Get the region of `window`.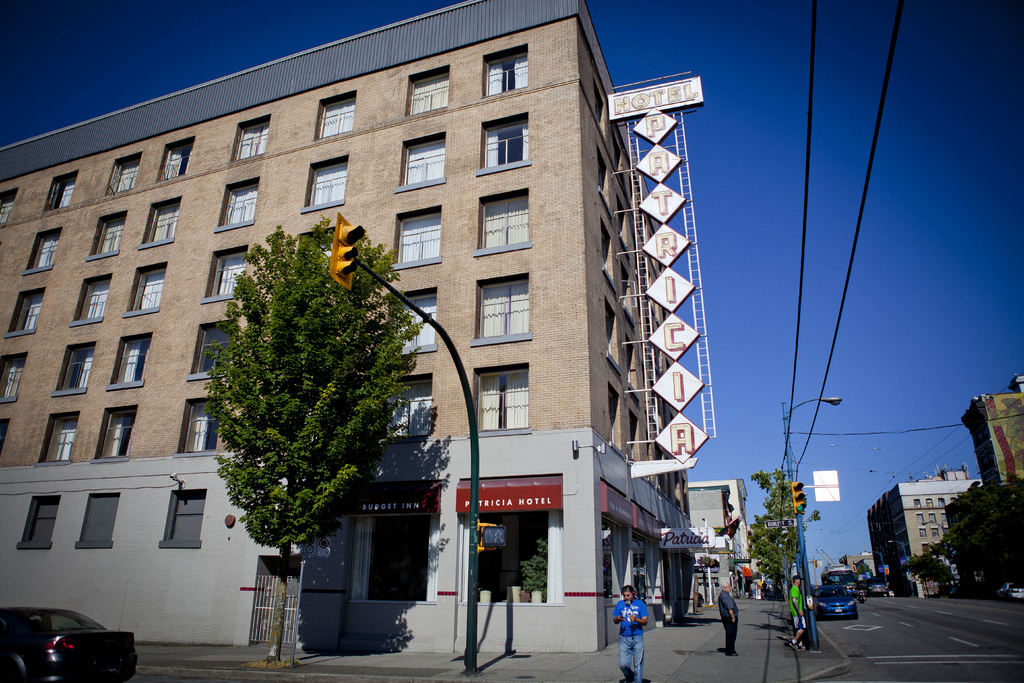
left=127, top=265, right=167, bottom=315.
